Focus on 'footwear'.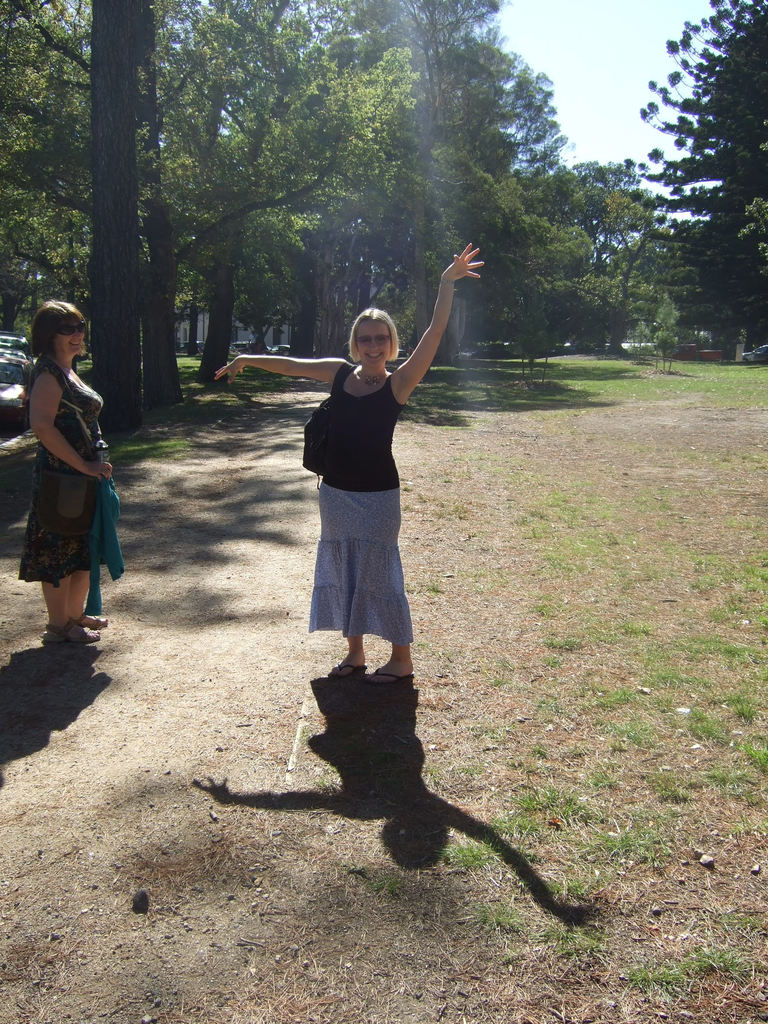
Focused at {"x1": 327, "y1": 664, "x2": 373, "y2": 686}.
